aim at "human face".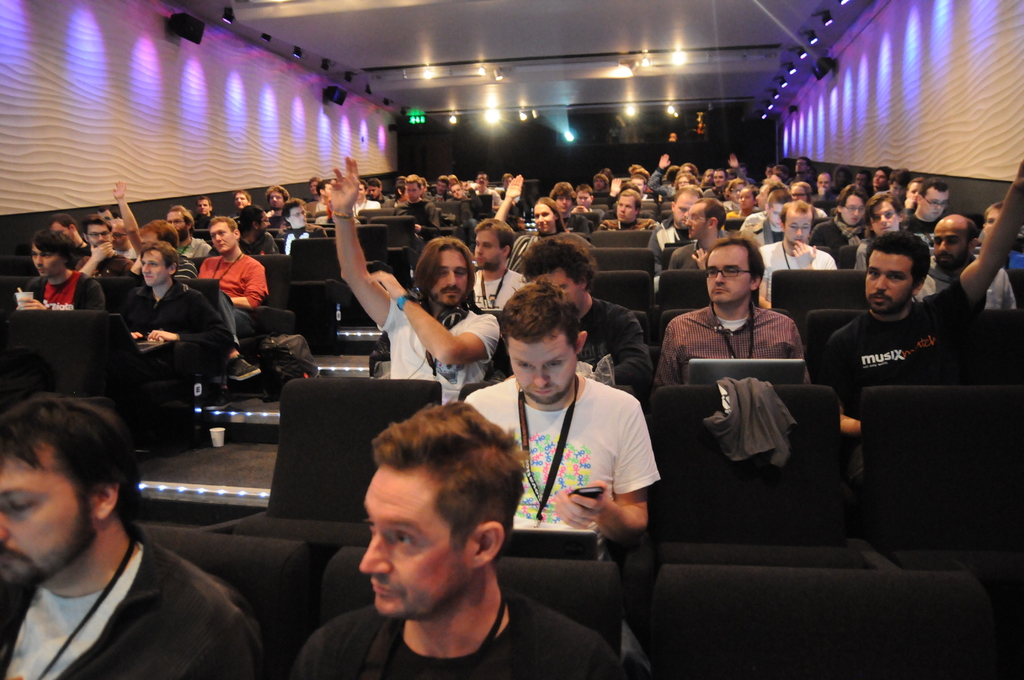
Aimed at crop(616, 196, 637, 222).
